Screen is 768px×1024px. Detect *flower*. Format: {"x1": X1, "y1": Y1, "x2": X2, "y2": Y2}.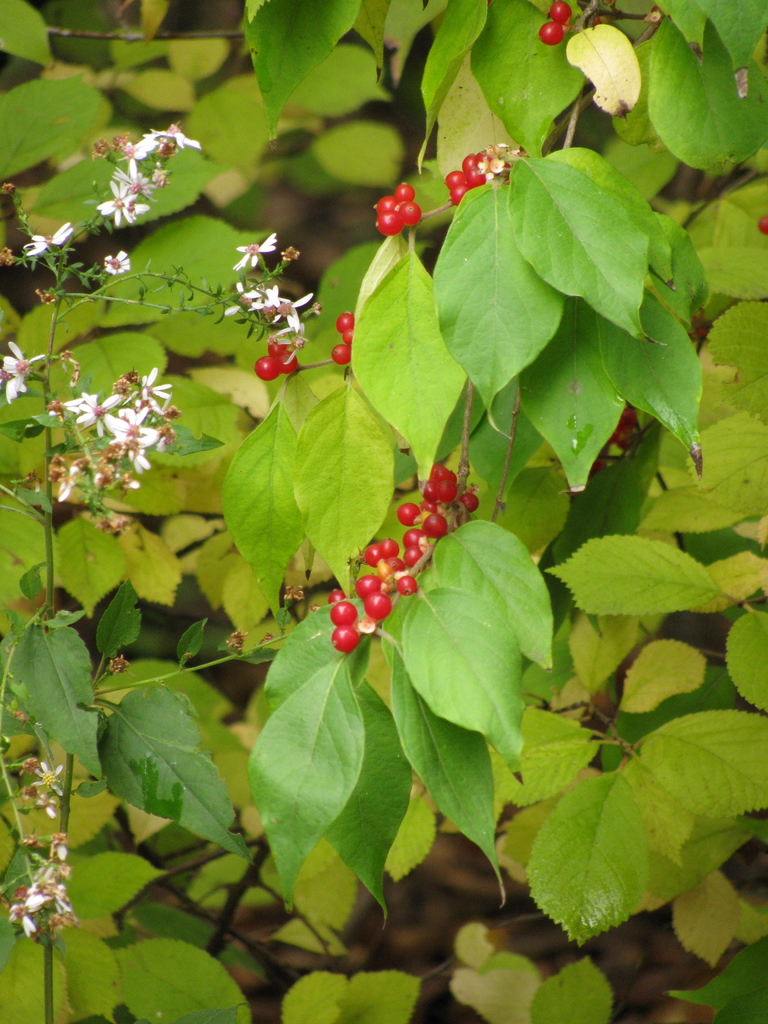
{"x1": 104, "y1": 249, "x2": 128, "y2": 271}.
